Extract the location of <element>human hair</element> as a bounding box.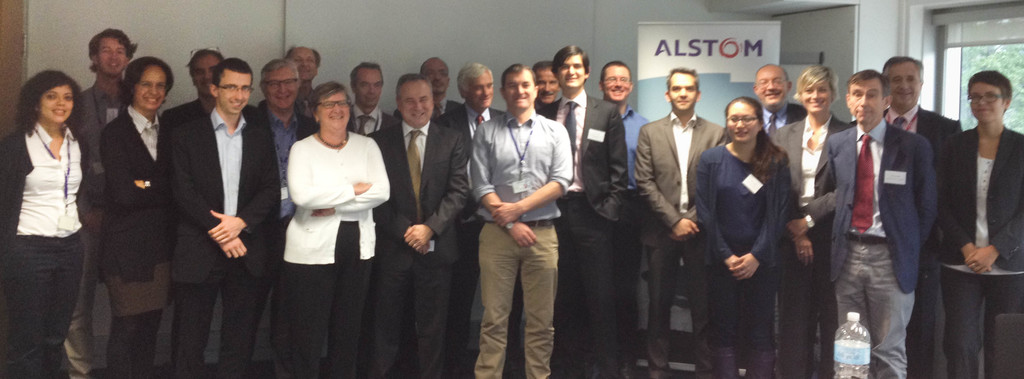
x1=257 y1=56 x2=301 y2=96.
